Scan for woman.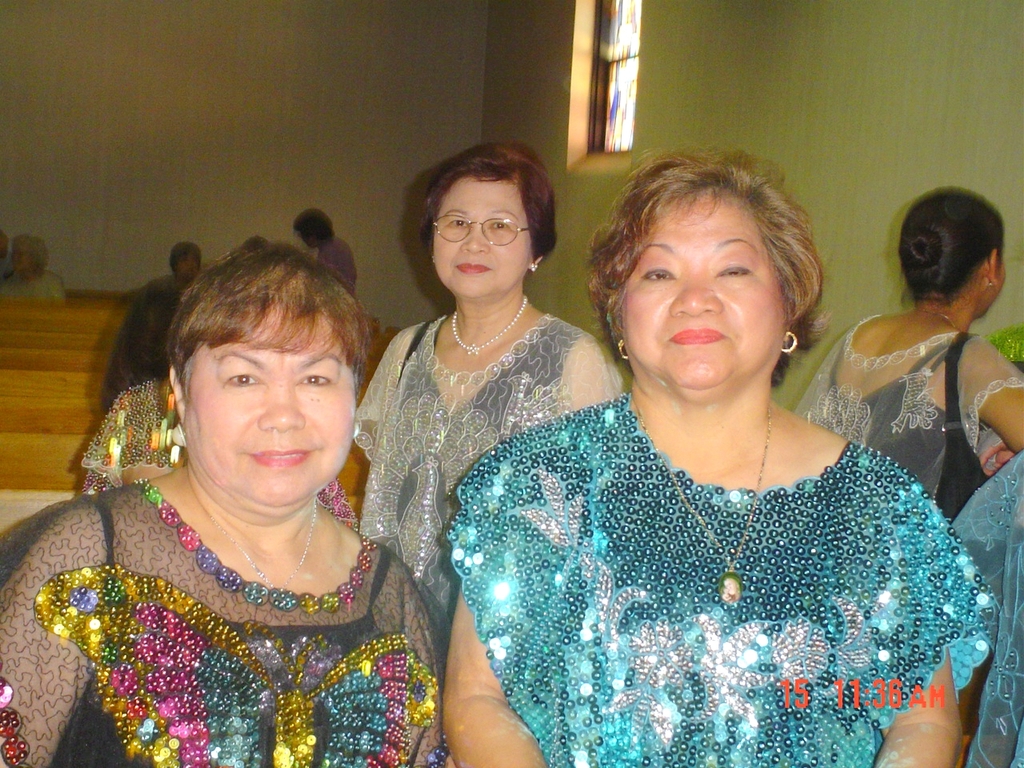
Scan result: bbox=[794, 186, 1023, 526].
